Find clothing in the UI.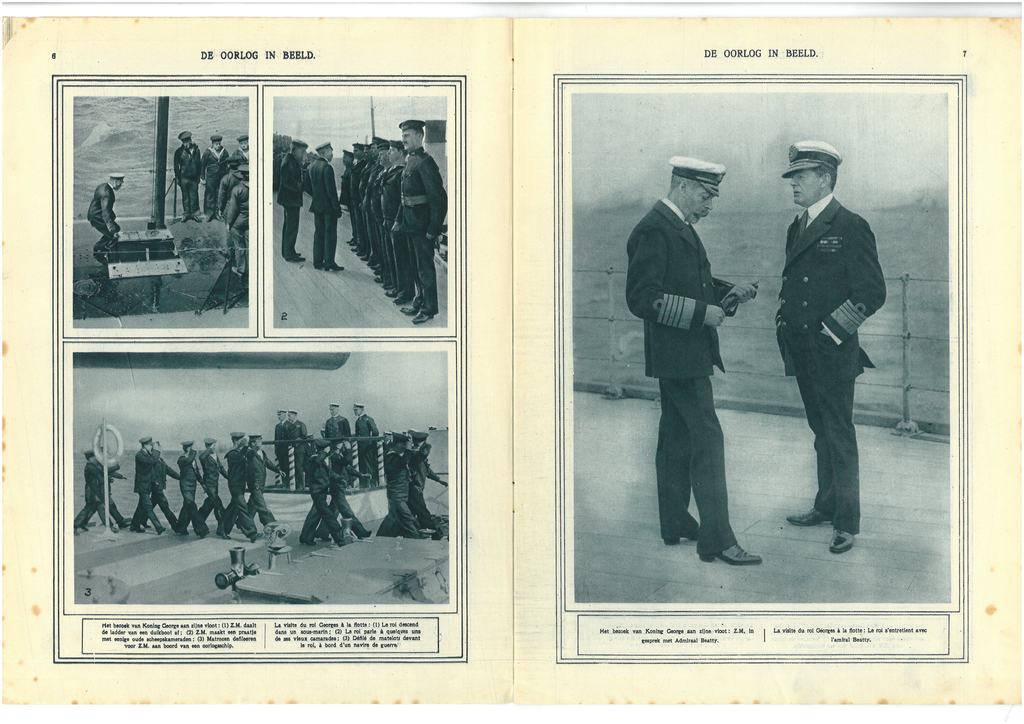
UI element at box=[89, 188, 120, 241].
